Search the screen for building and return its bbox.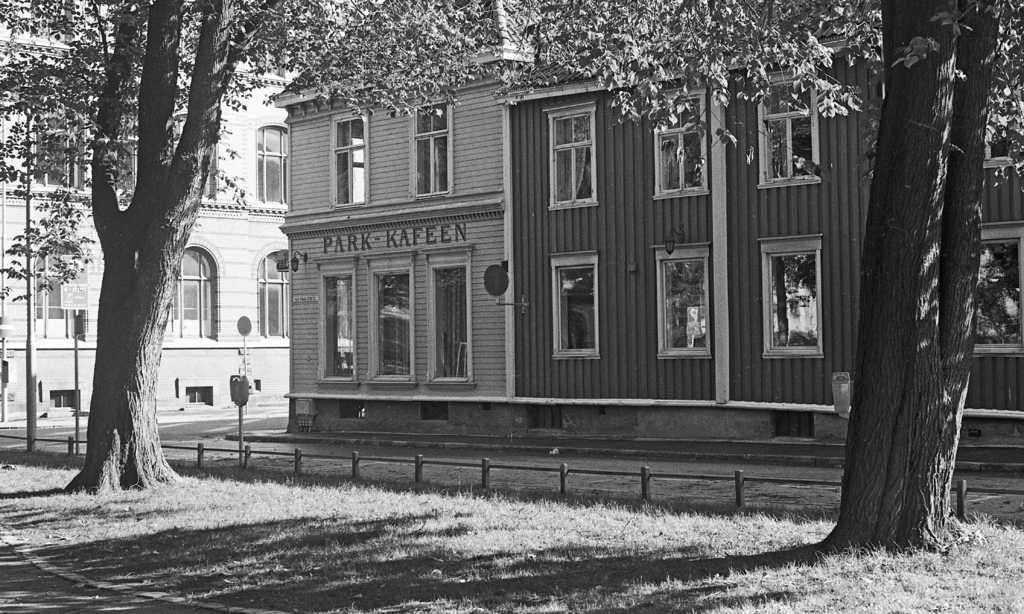
Found: 483/0/1023/435.
